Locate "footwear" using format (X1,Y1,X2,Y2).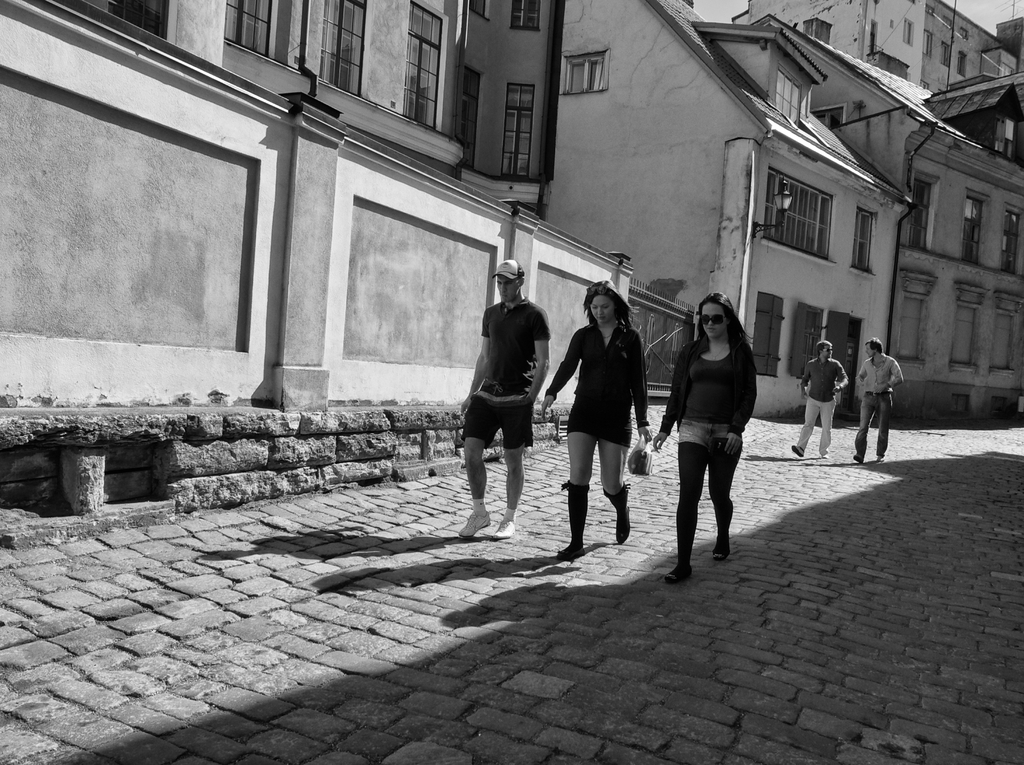
(793,444,805,457).
